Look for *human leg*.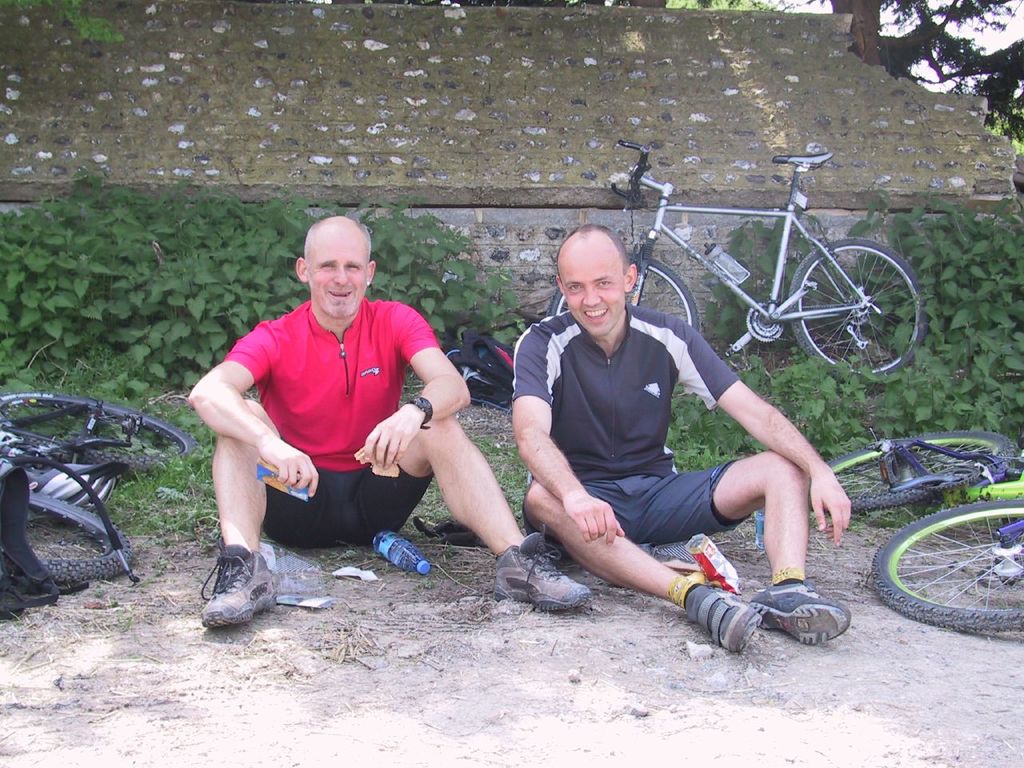
Found: crop(366, 418, 582, 614).
